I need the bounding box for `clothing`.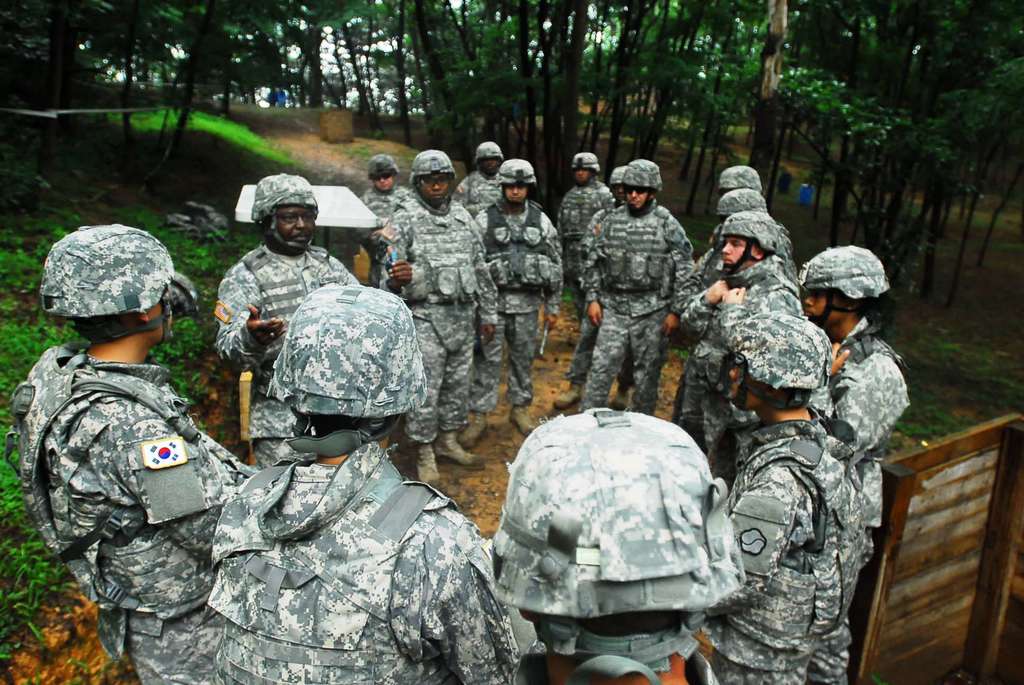
Here it is: [557,182,614,318].
